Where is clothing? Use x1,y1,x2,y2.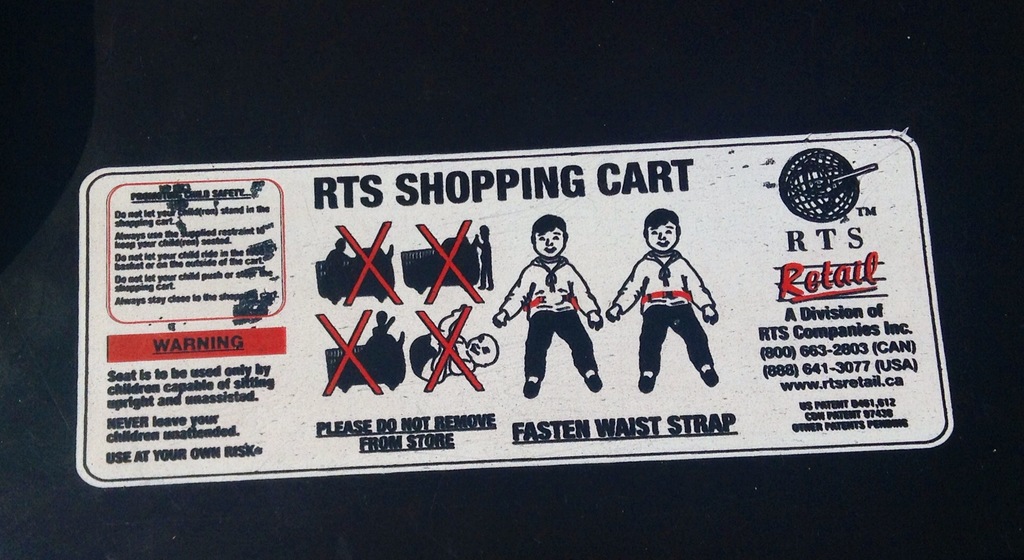
511,241,605,402.
